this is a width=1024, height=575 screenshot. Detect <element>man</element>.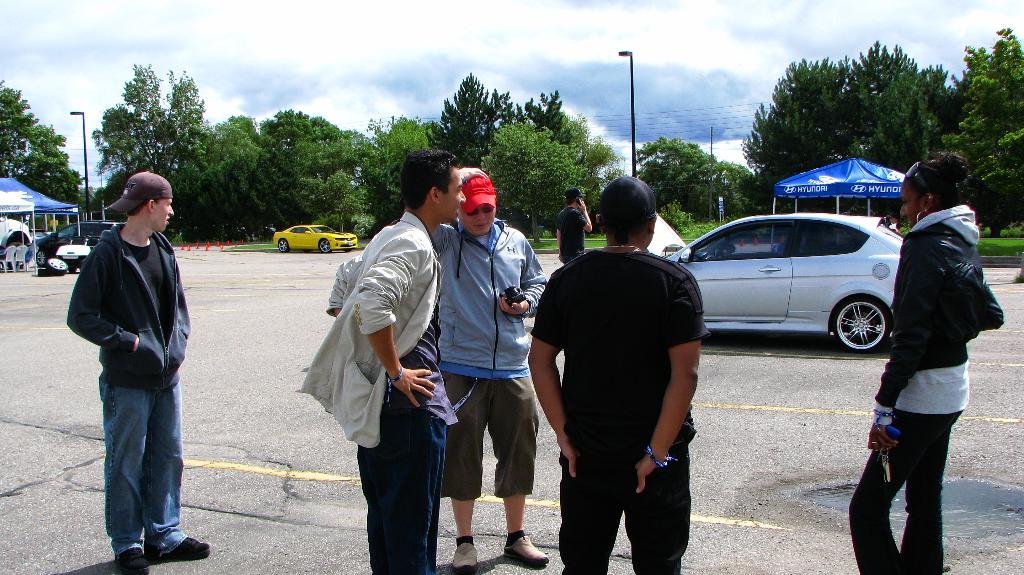
[69, 161, 200, 556].
